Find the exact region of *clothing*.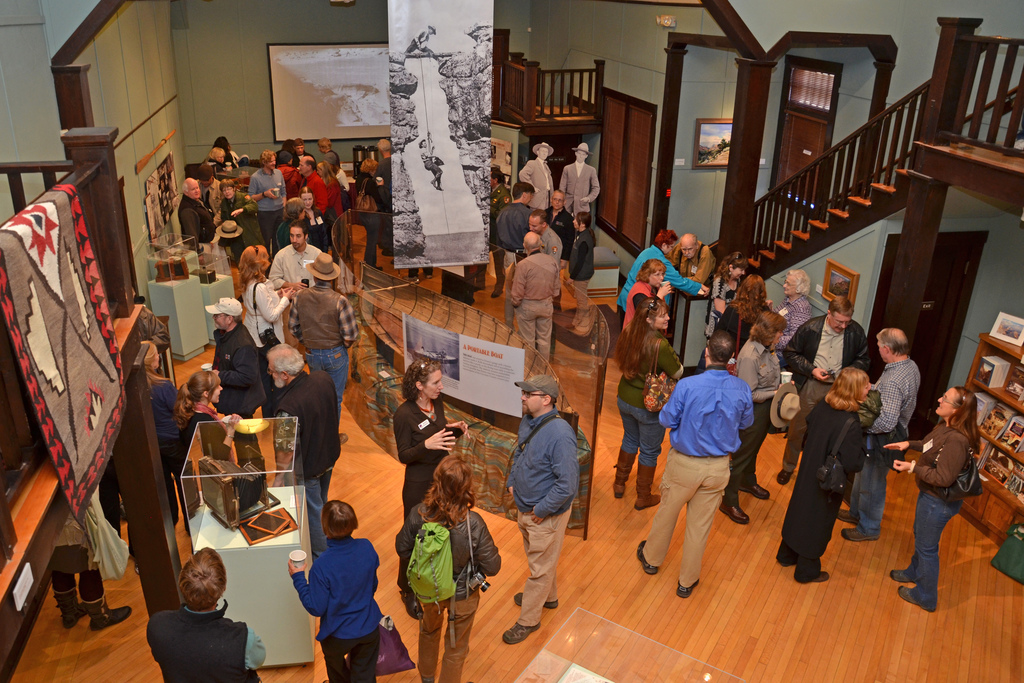
Exact region: {"x1": 388, "y1": 395, "x2": 445, "y2": 597}.
